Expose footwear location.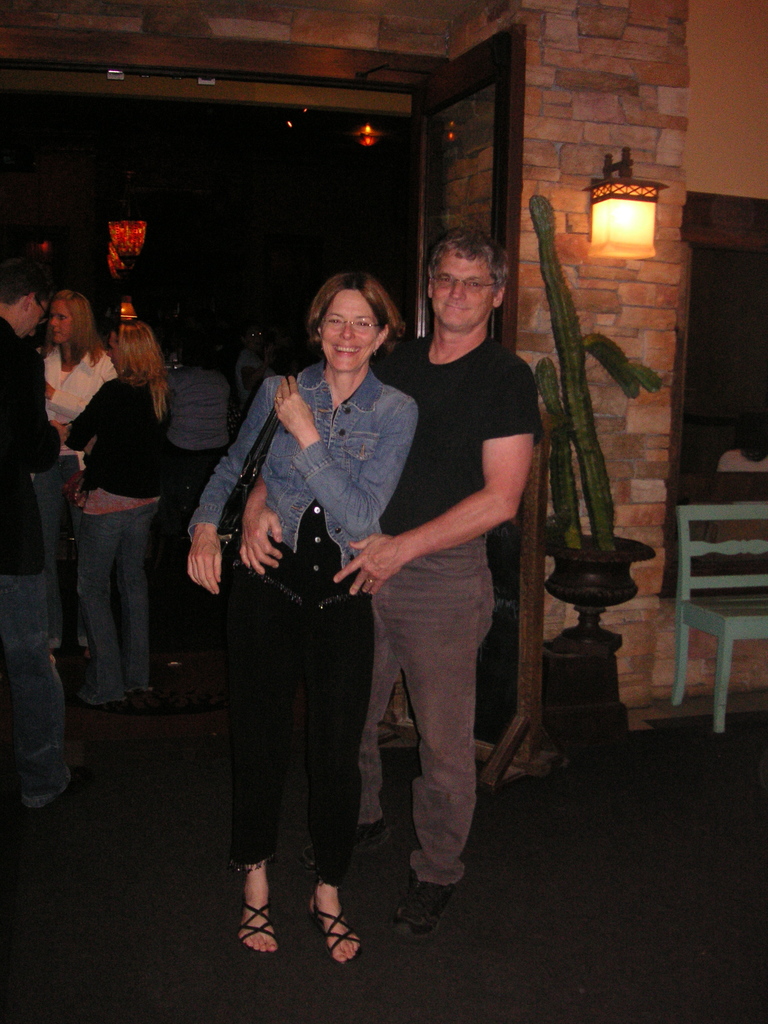
Exposed at (50,648,66,659).
